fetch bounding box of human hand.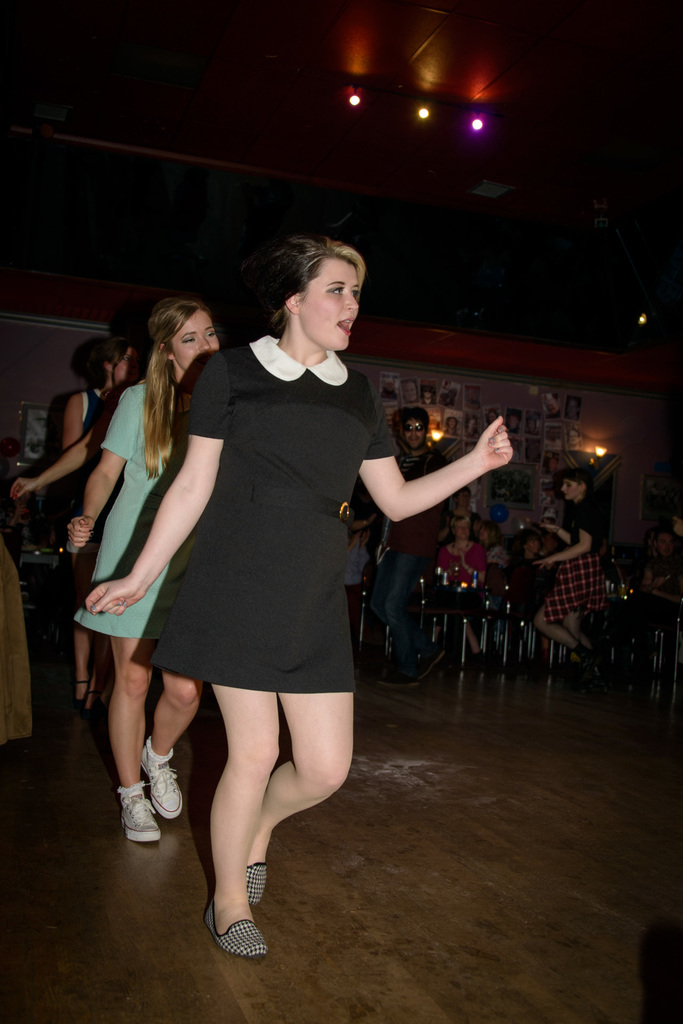
Bbox: 66 515 95 554.
